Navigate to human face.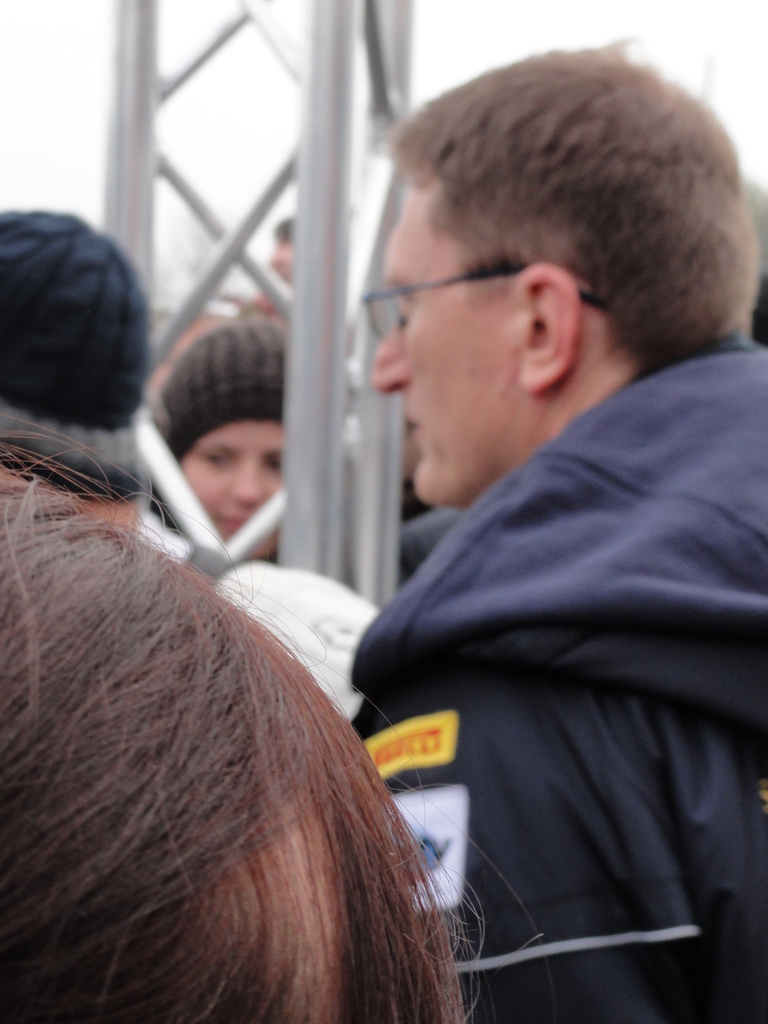
Navigation target: region(174, 409, 293, 568).
